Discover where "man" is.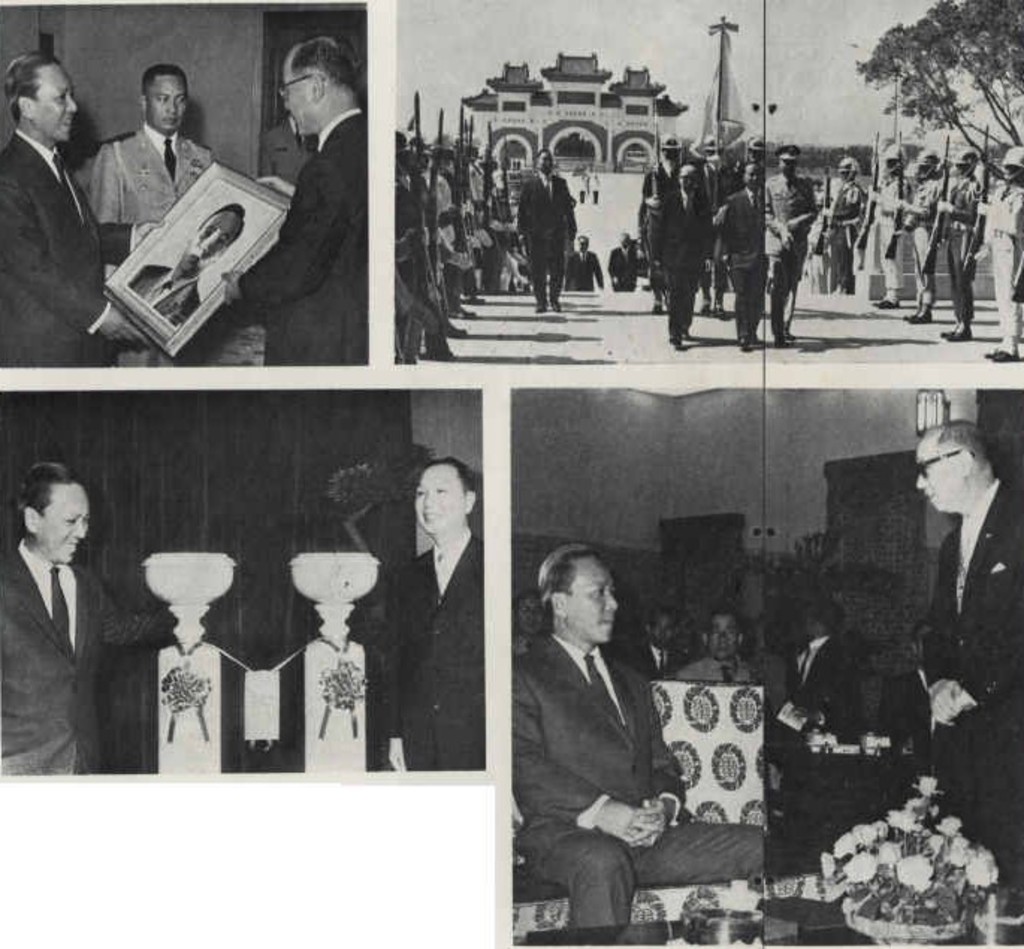
Discovered at <bbox>596, 226, 643, 299</bbox>.
